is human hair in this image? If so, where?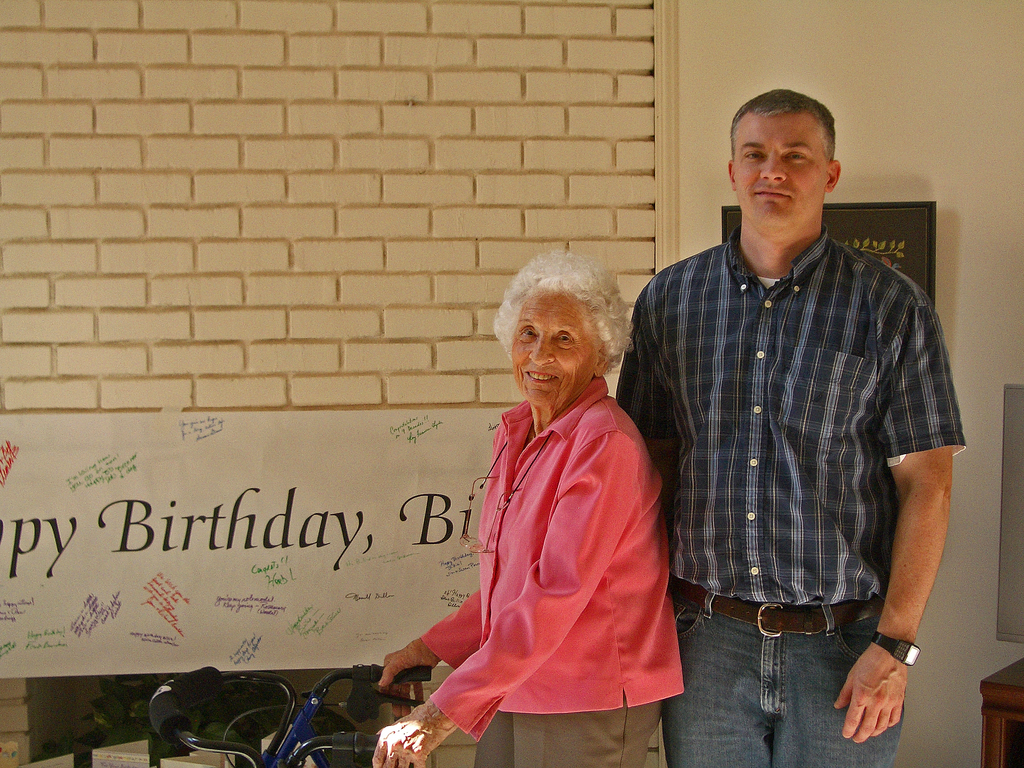
Yes, at left=728, top=88, right=834, bottom=160.
